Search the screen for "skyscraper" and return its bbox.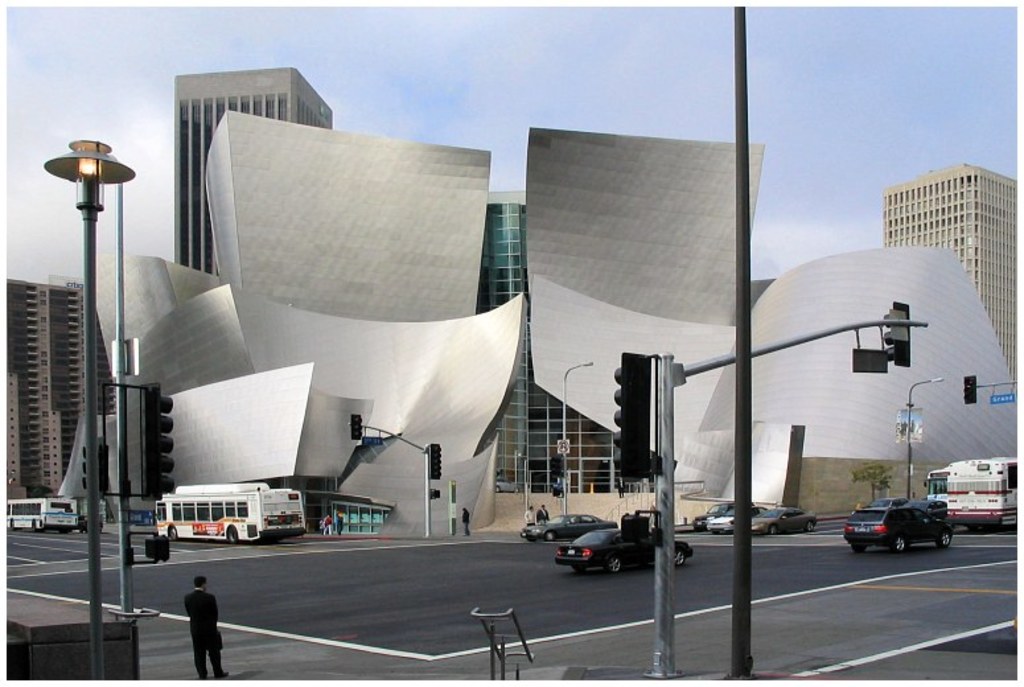
Found: region(173, 69, 334, 281).
